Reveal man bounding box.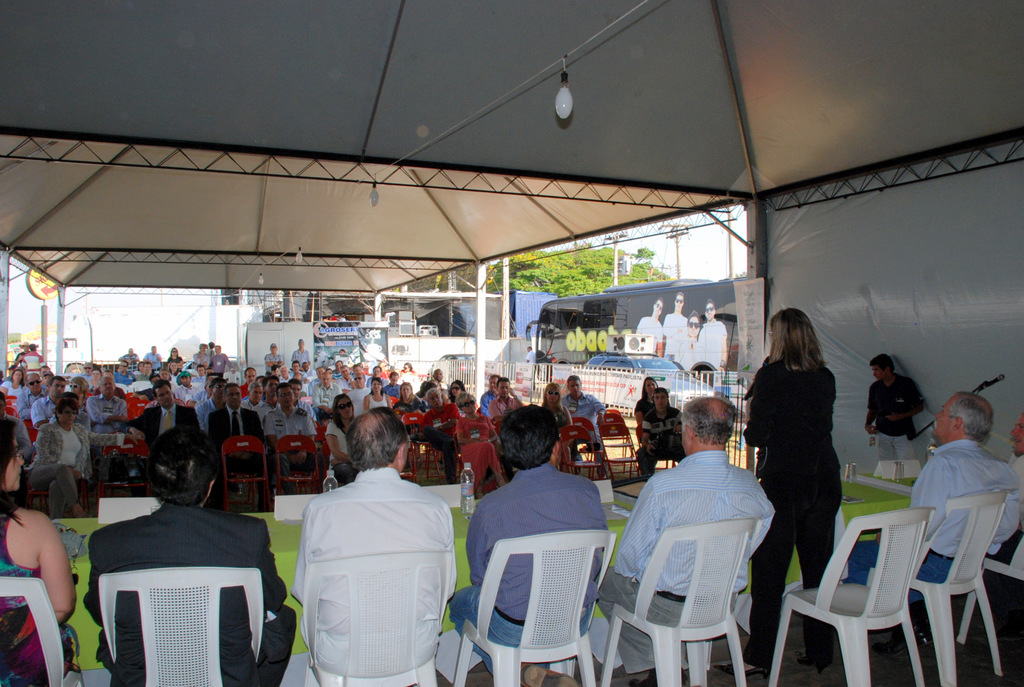
Revealed: Rect(845, 385, 1023, 621).
